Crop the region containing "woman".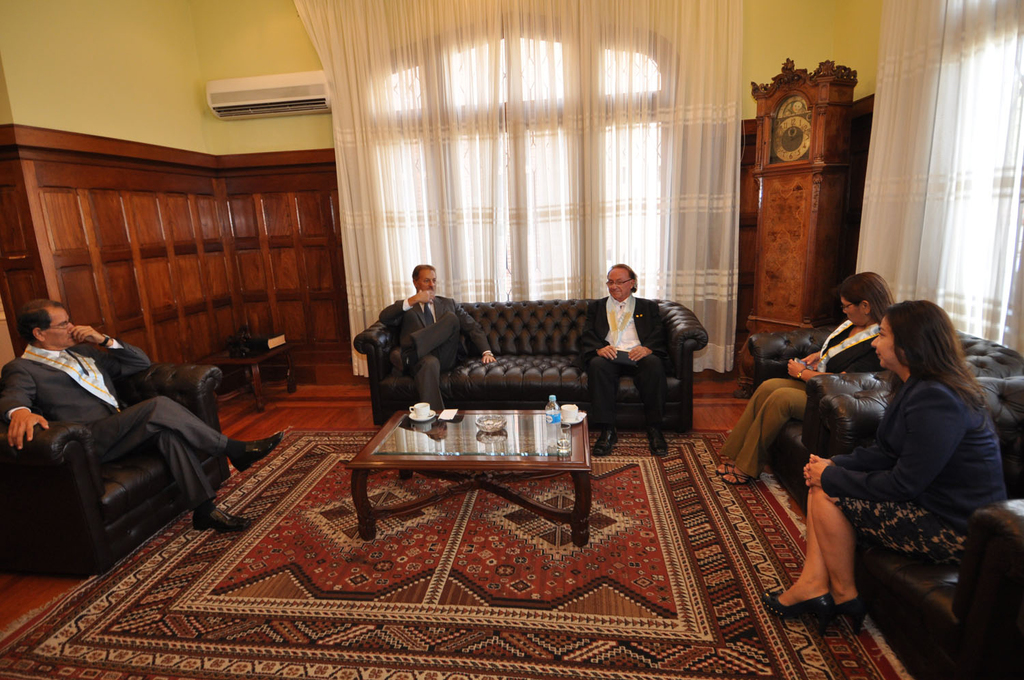
Crop region: 827,268,999,653.
